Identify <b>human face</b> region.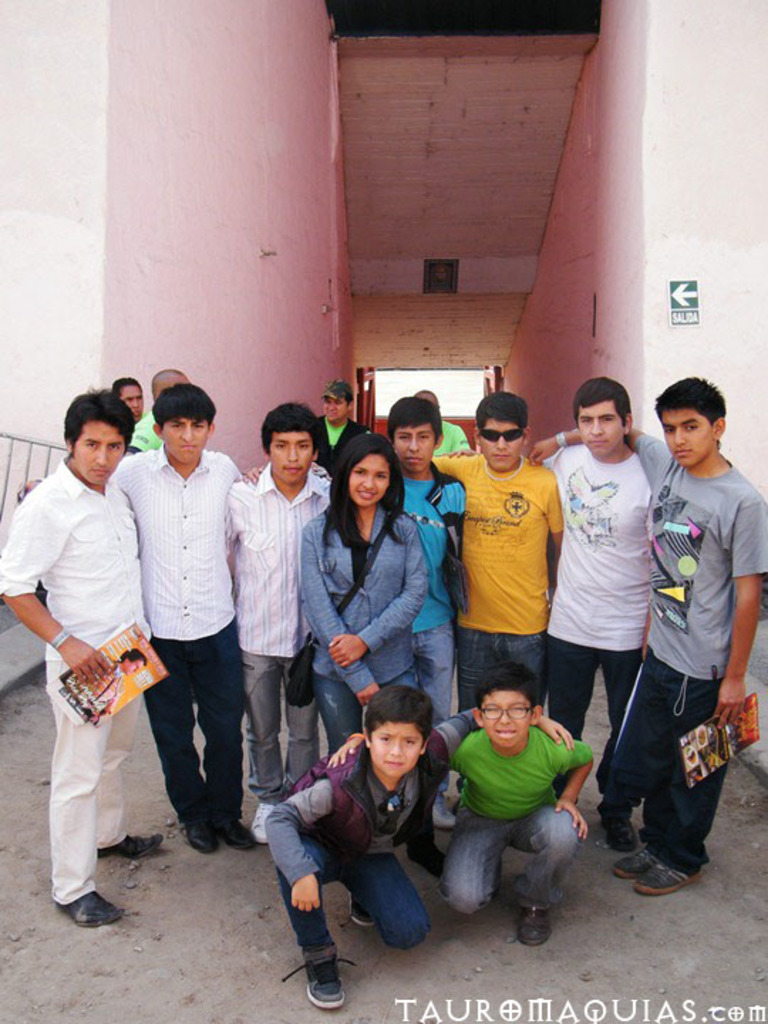
Region: x1=393, y1=422, x2=434, y2=471.
